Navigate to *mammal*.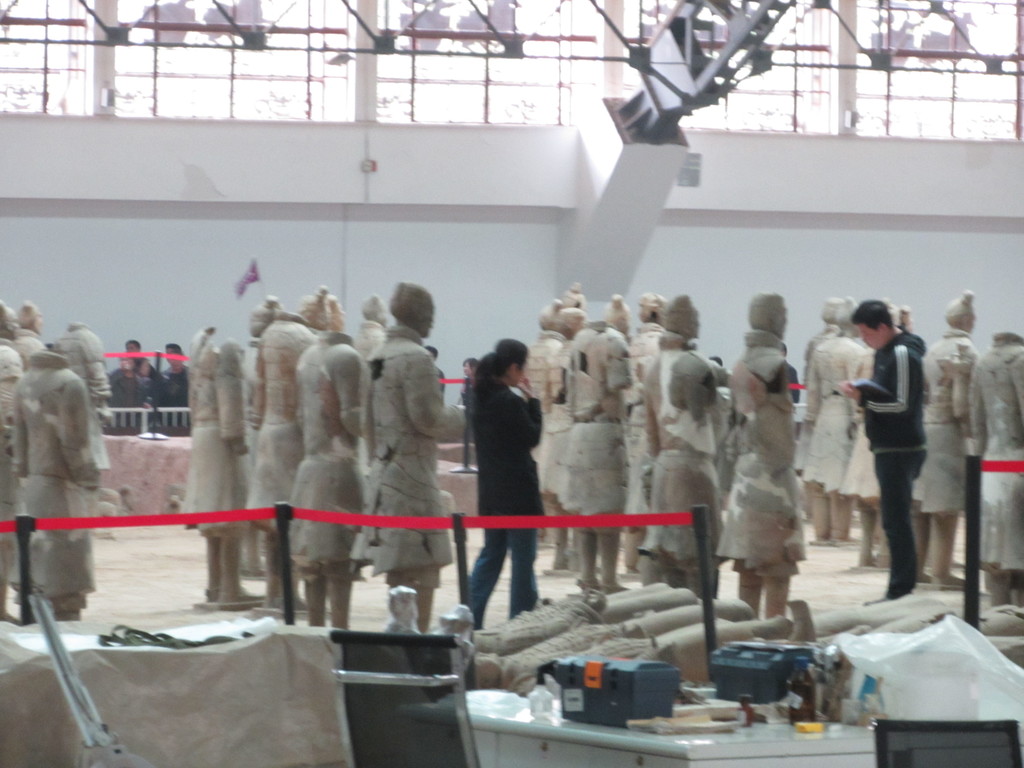
Navigation target: x1=458, y1=579, x2=697, y2=658.
